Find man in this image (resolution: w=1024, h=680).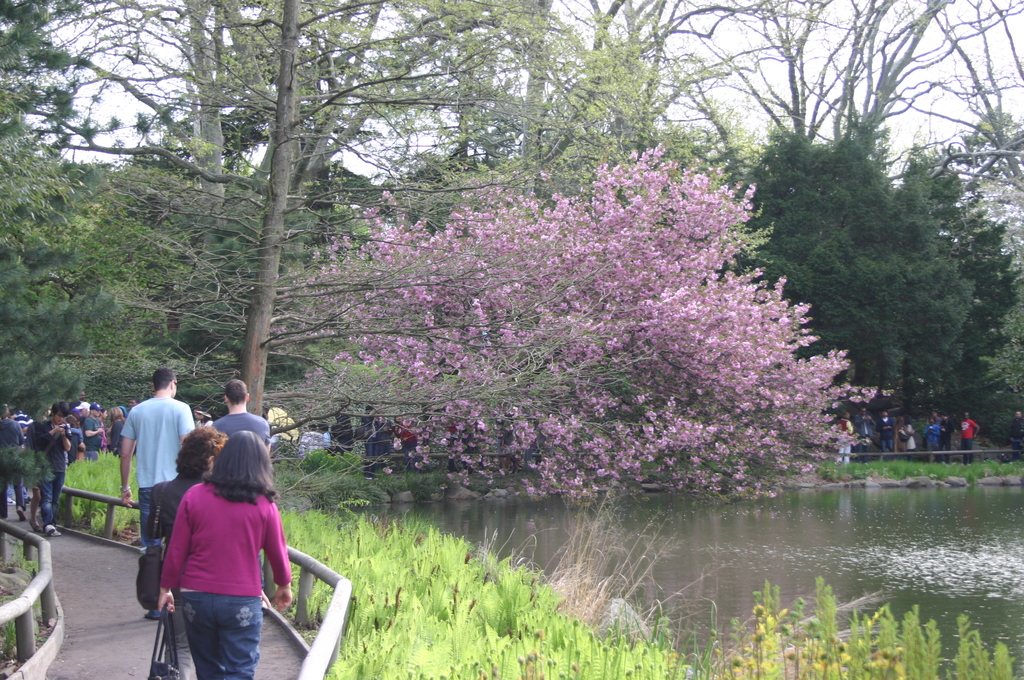
<region>874, 399, 899, 454</region>.
